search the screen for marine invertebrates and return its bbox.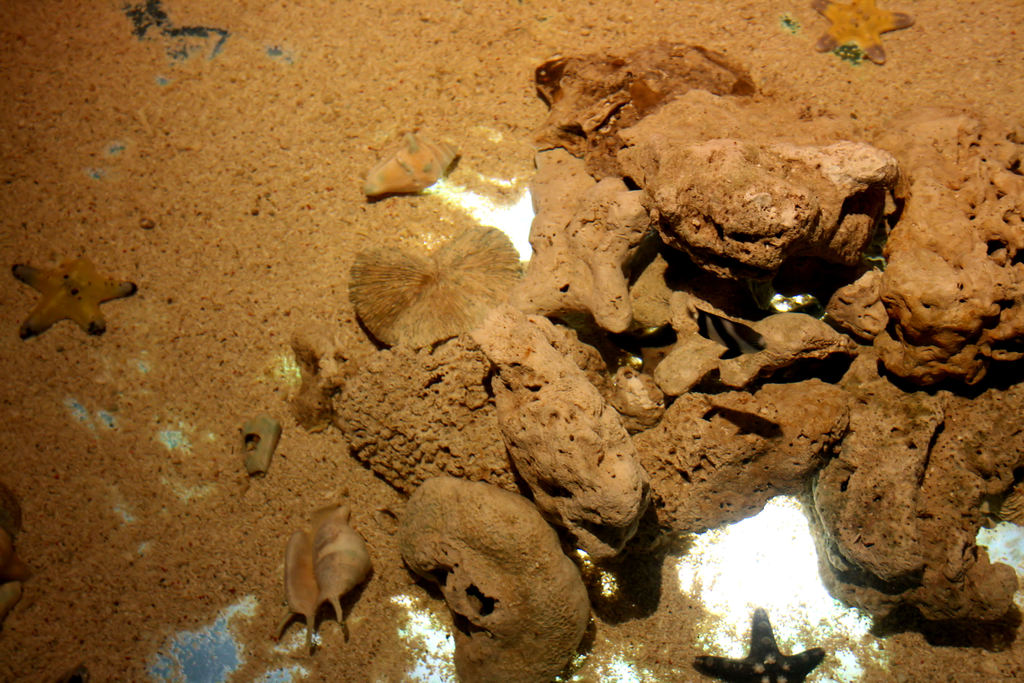
Found: box=[686, 604, 833, 682].
